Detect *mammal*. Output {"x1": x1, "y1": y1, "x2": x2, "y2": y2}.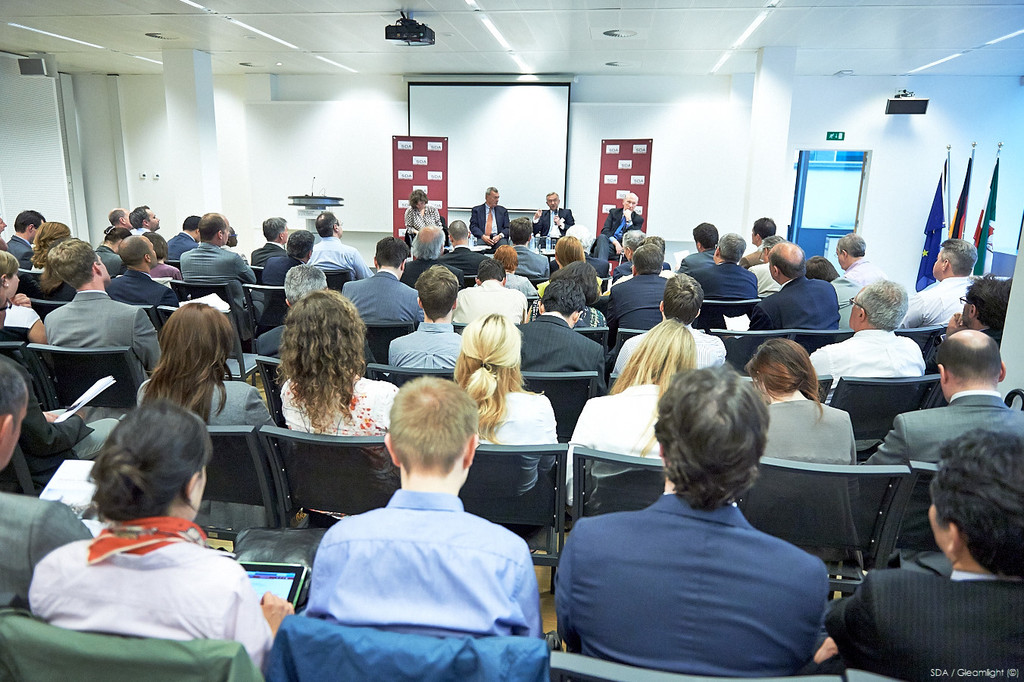
{"x1": 533, "y1": 255, "x2": 606, "y2": 334}.
